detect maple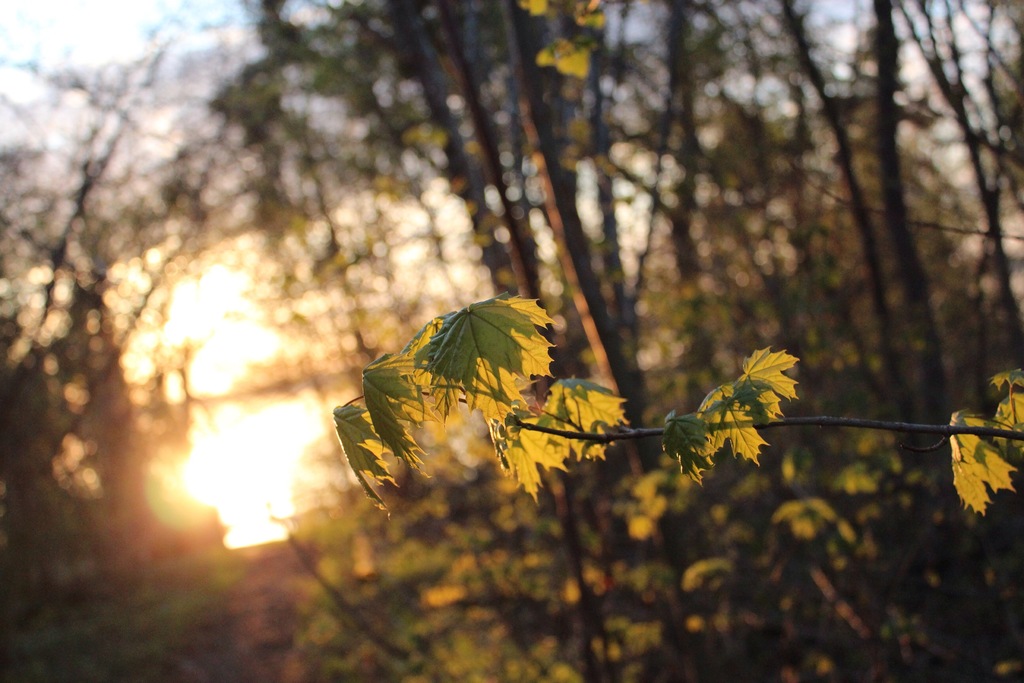
BBox(299, 275, 785, 504)
